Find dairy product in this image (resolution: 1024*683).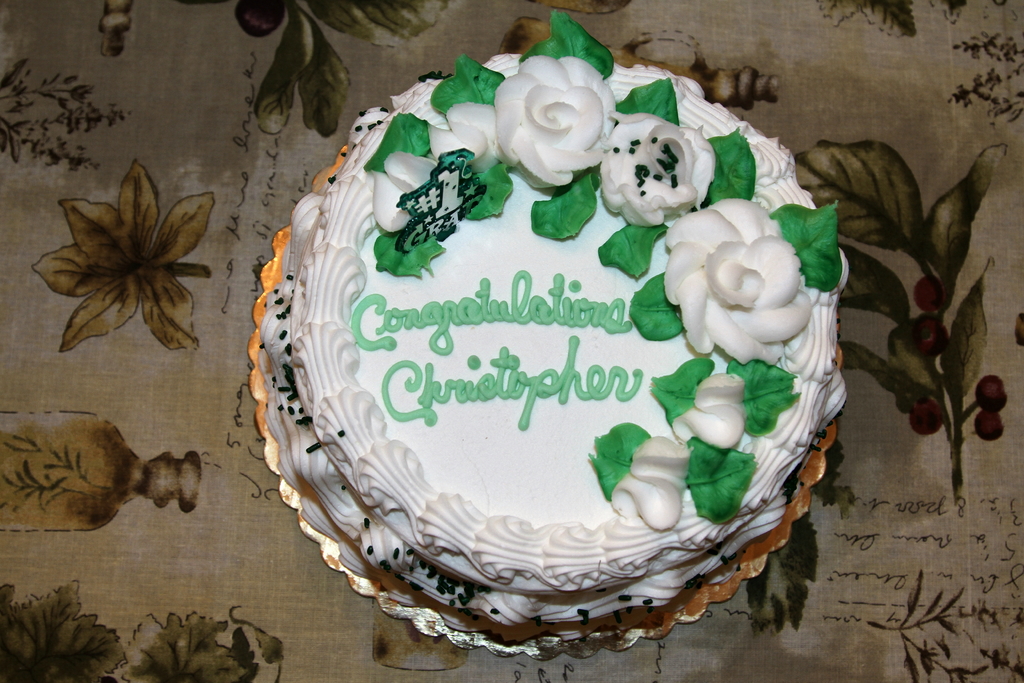
[left=607, top=438, right=709, bottom=540].
